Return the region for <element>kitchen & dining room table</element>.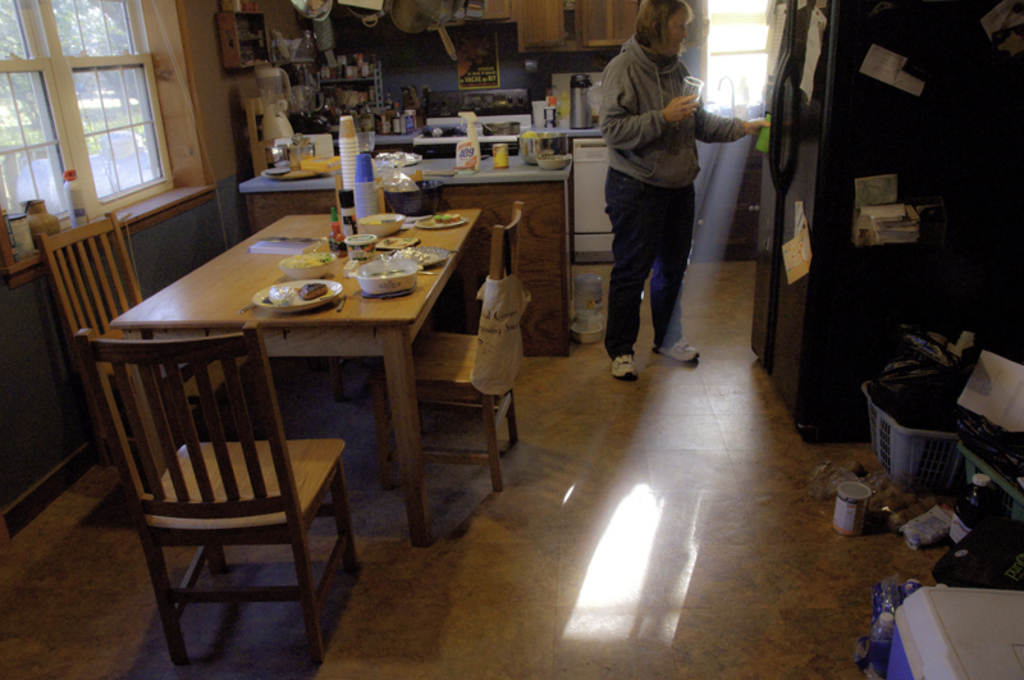
rect(0, 138, 652, 588).
